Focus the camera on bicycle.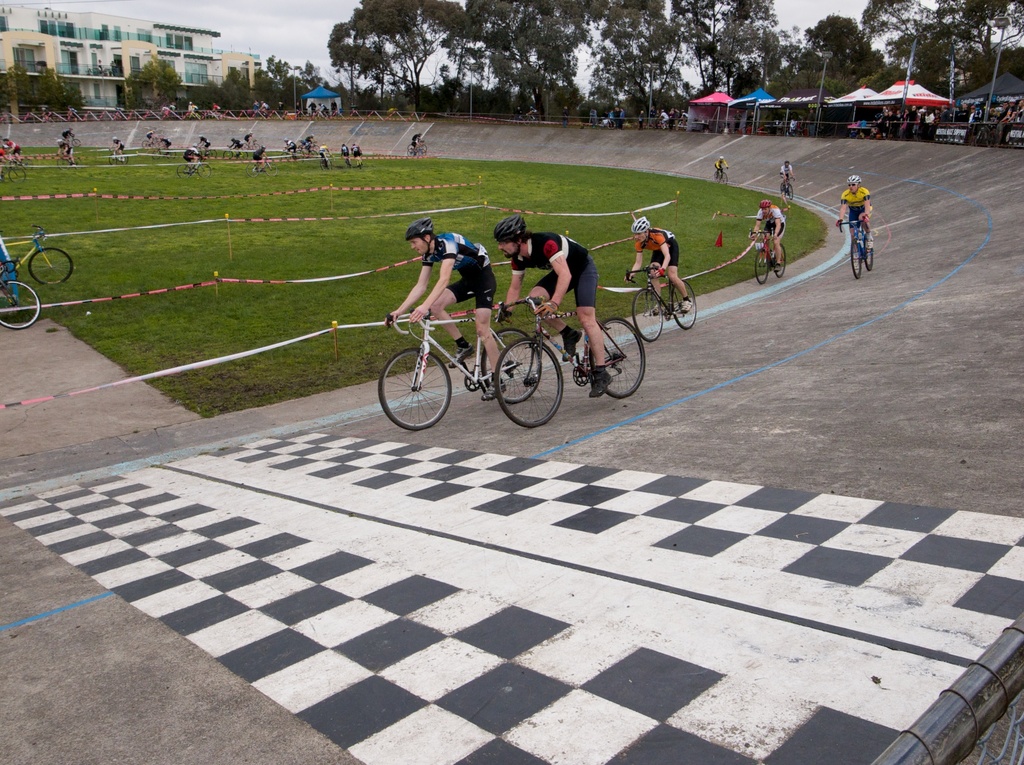
Focus region: bbox=(367, 286, 557, 426).
